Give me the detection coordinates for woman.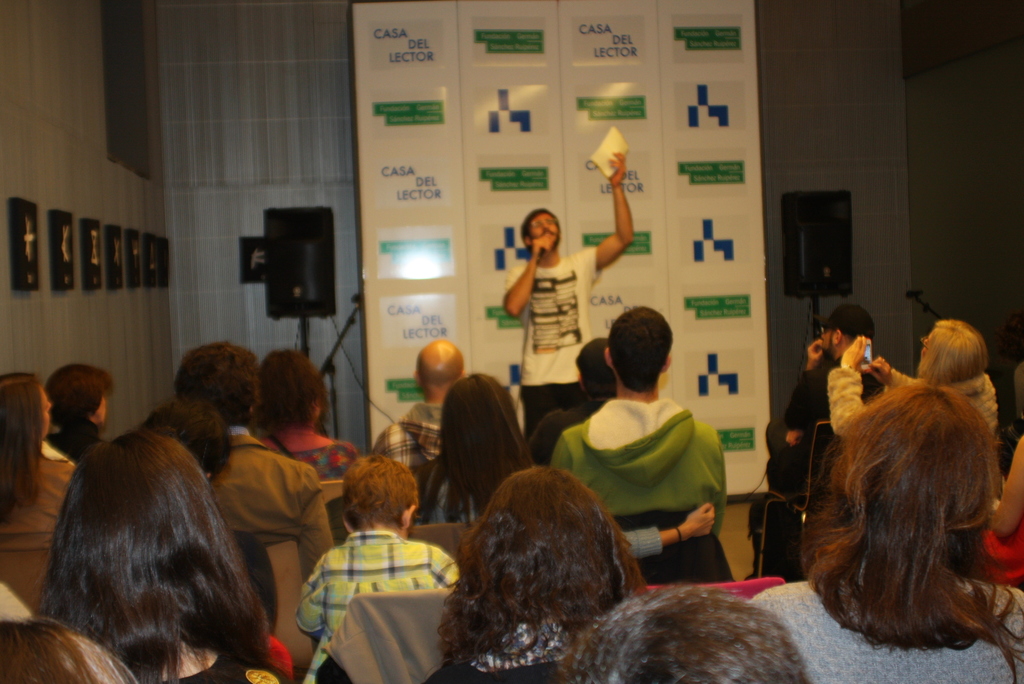
left=972, top=440, right=1023, bottom=591.
